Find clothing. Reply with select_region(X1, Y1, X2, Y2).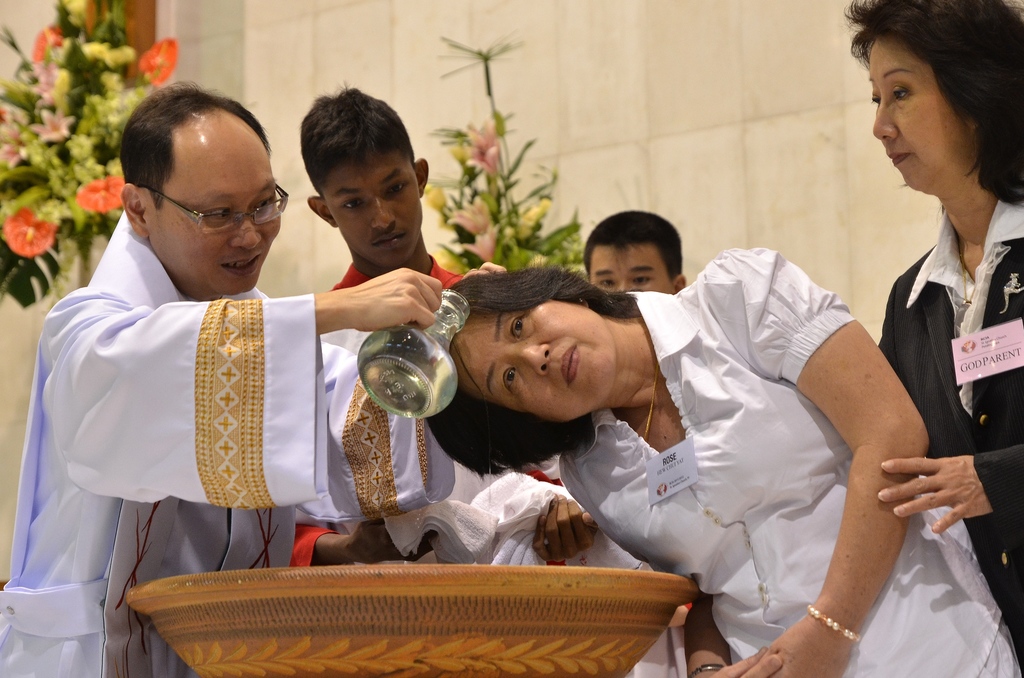
select_region(293, 255, 565, 567).
